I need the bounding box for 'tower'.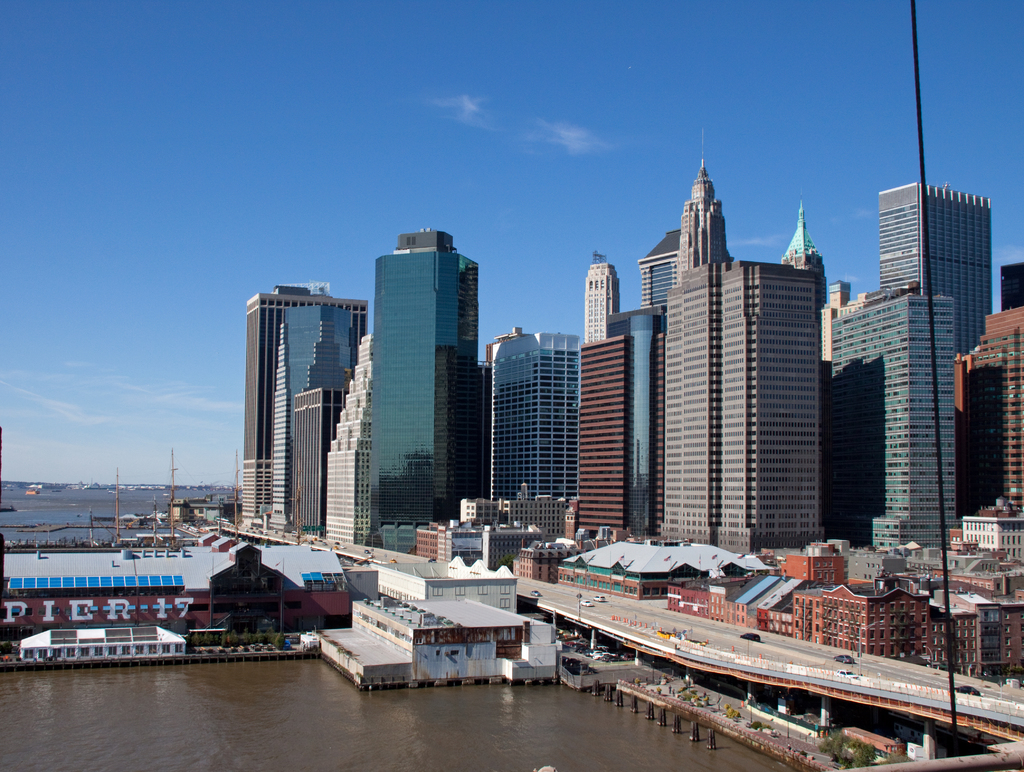
Here it is: (left=659, top=259, right=825, bottom=559).
